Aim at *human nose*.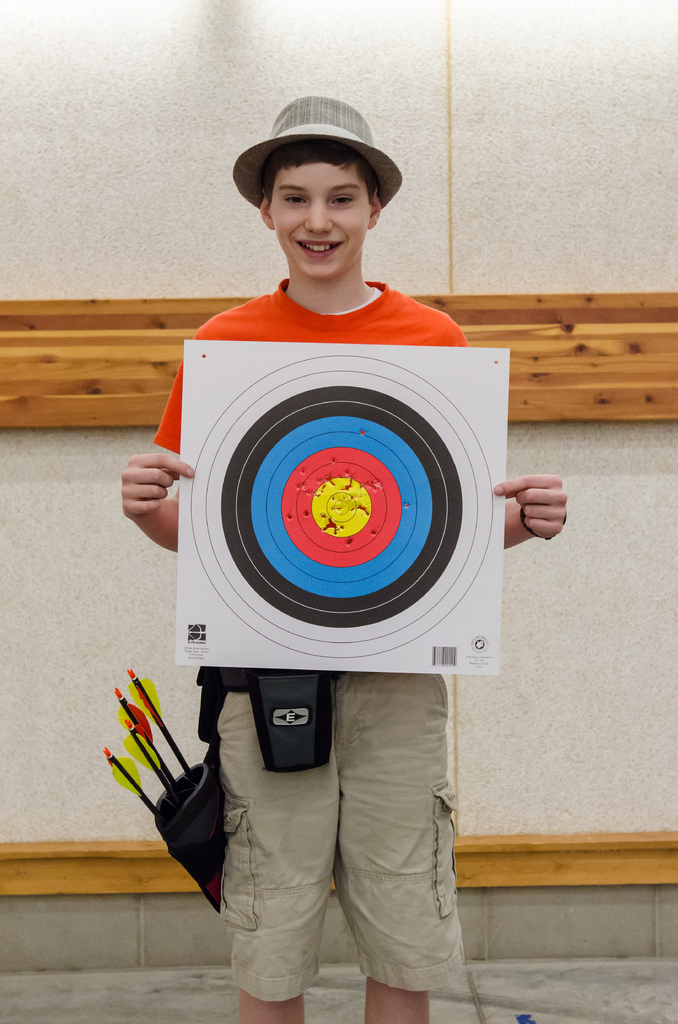
Aimed at region(303, 195, 333, 232).
